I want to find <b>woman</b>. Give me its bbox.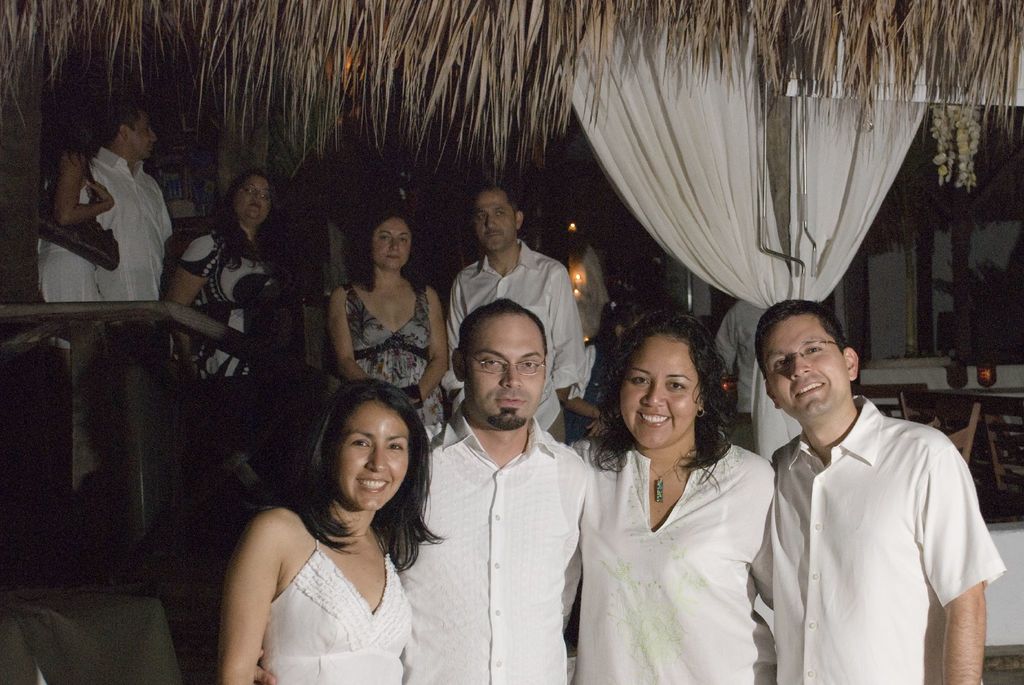
31, 93, 120, 375.
